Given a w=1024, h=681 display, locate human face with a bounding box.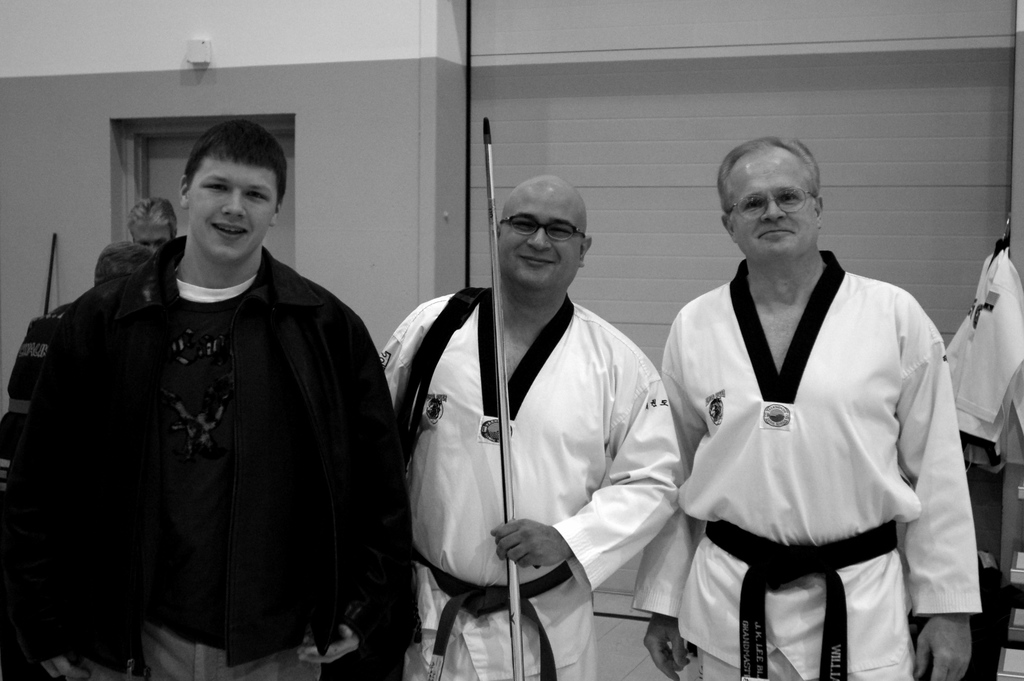
Located: (733,152,815,259).
